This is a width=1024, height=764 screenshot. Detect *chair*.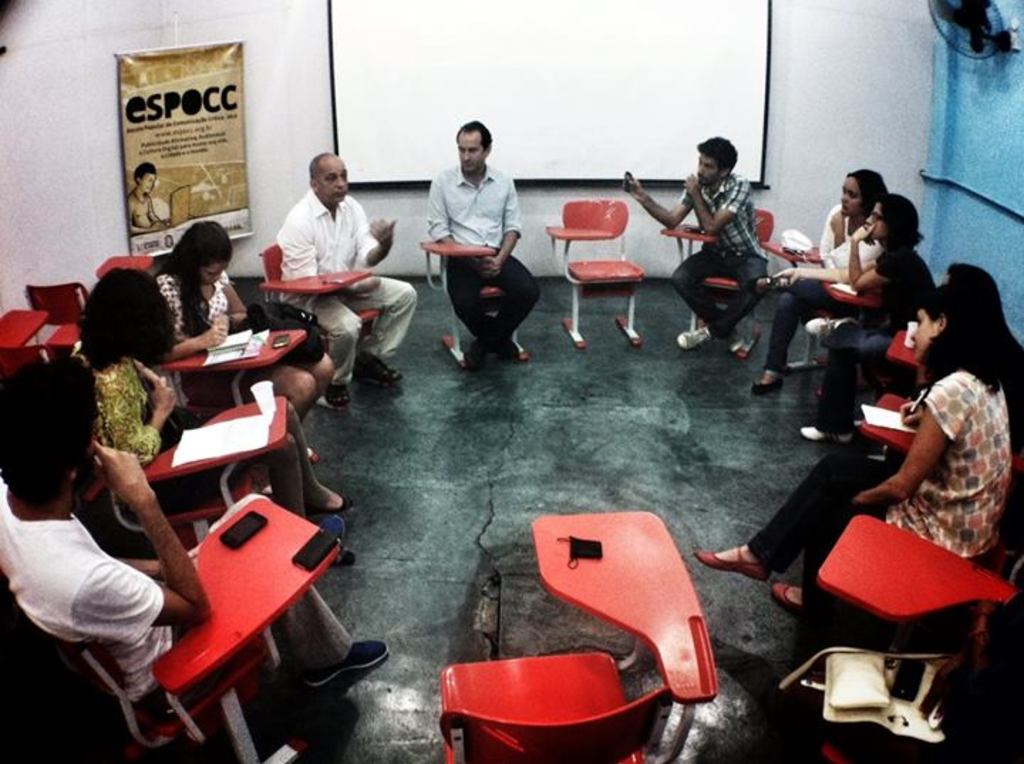
{"x1": 257, "y1": 238, "x2": 384, "y2": 403}.
